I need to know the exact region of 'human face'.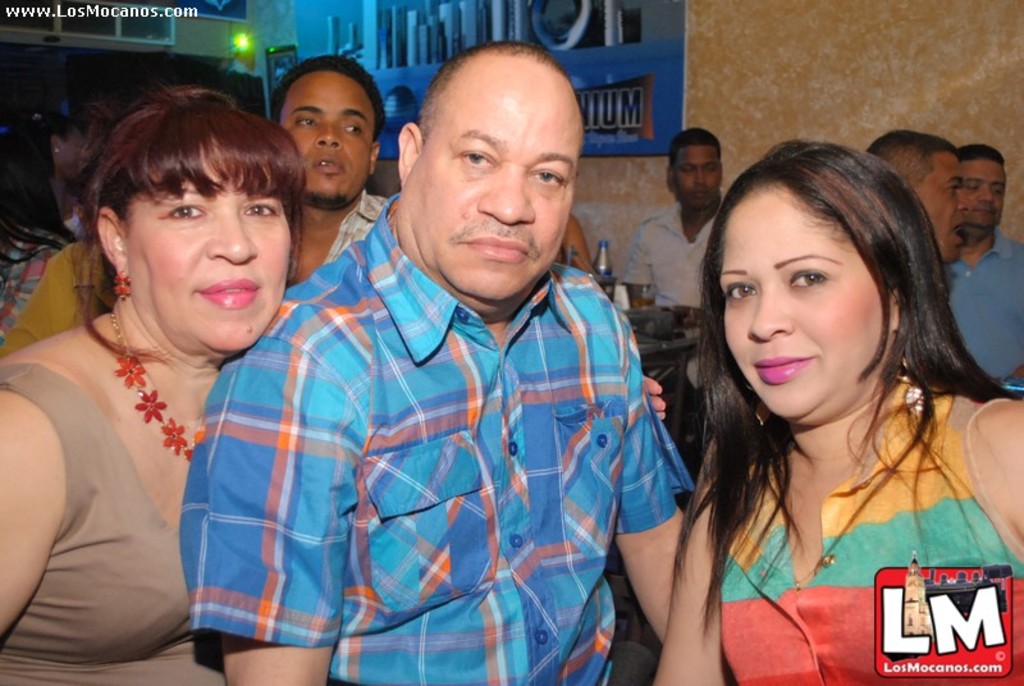
Region: bbox=(278, 63, 378, 209).
